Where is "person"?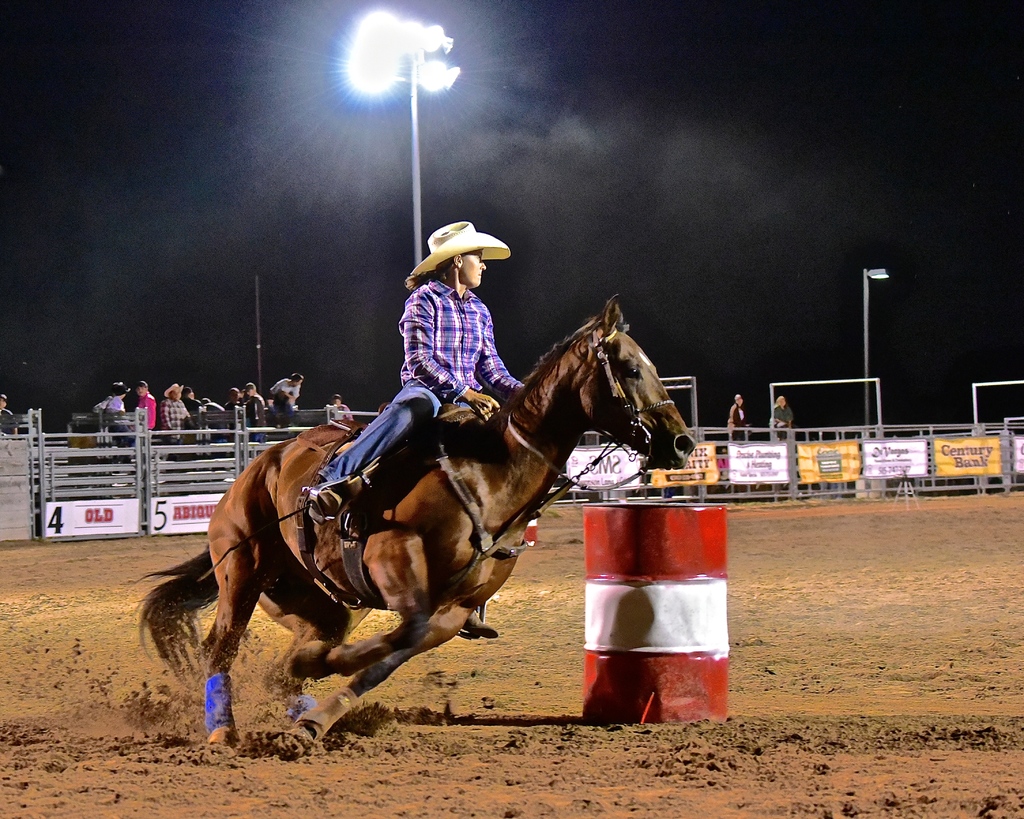
138:380:158:454.
